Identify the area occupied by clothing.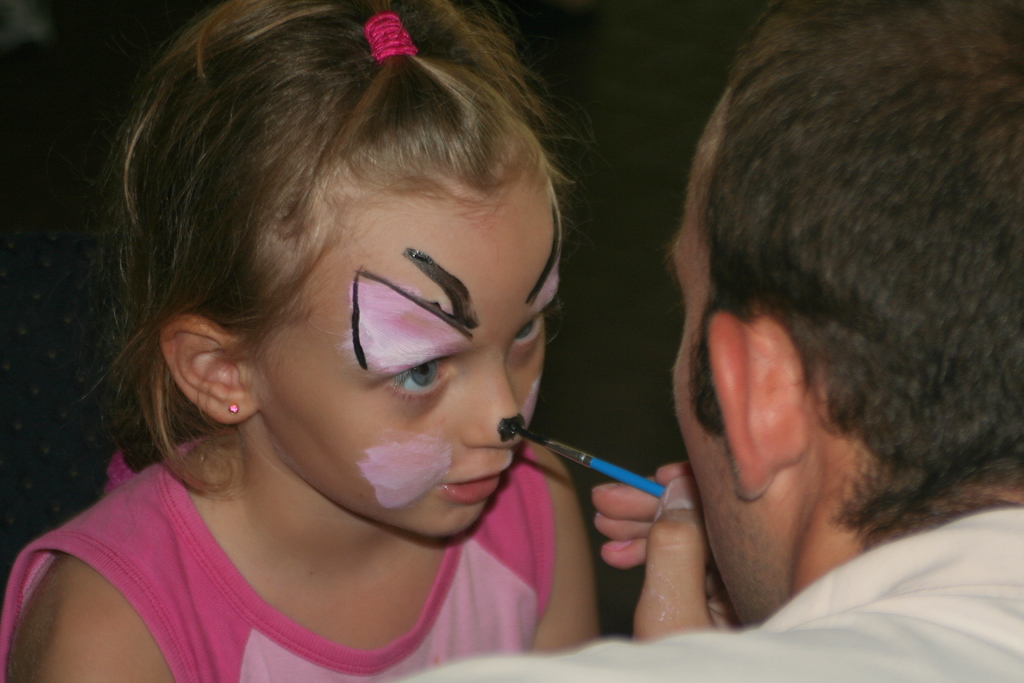
Area: {"left": 403, "top": 501, "right": 1023, "bottom": 682}.
